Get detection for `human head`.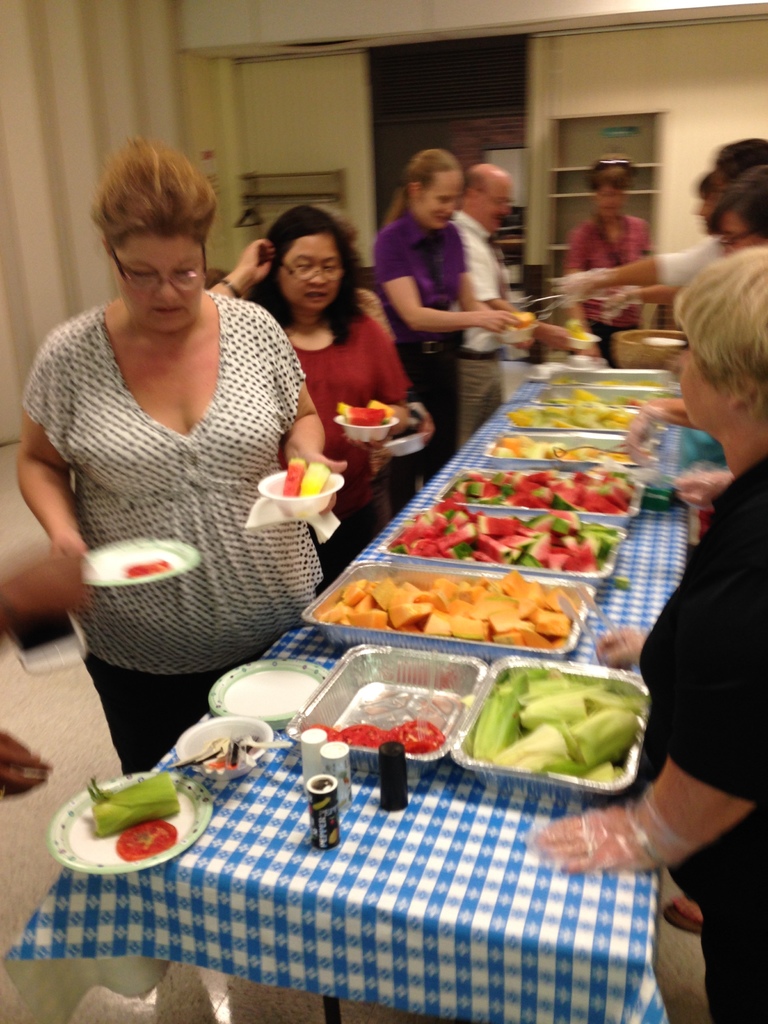
Detection: <bbox>589, 165, 627, 221</bbox>.
